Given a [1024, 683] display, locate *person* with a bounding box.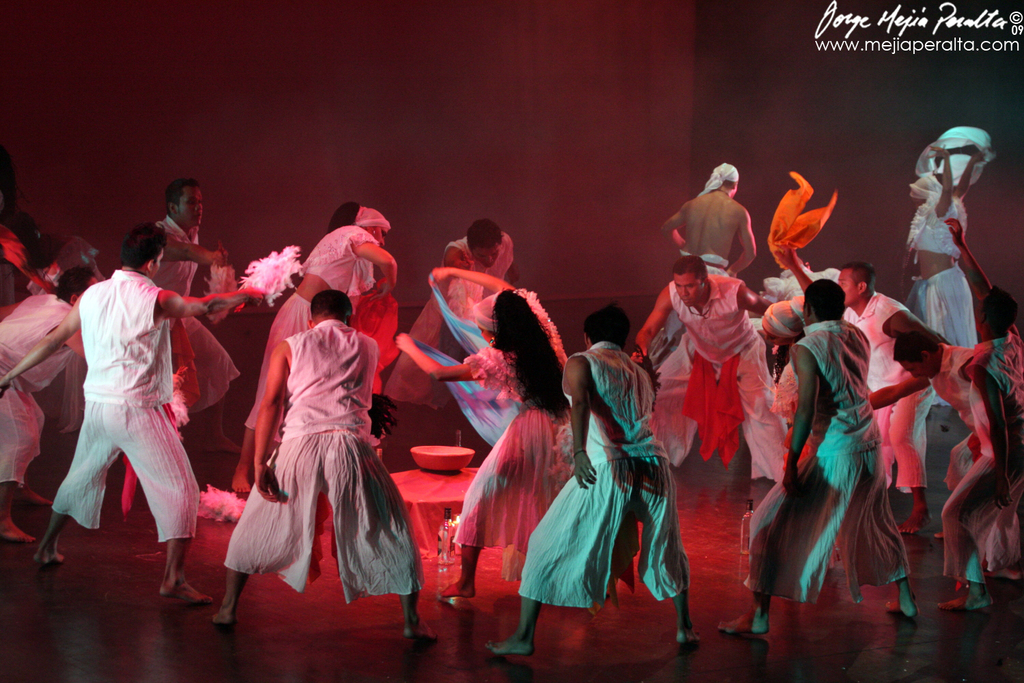
Located: [773, 242, 904, 641].
